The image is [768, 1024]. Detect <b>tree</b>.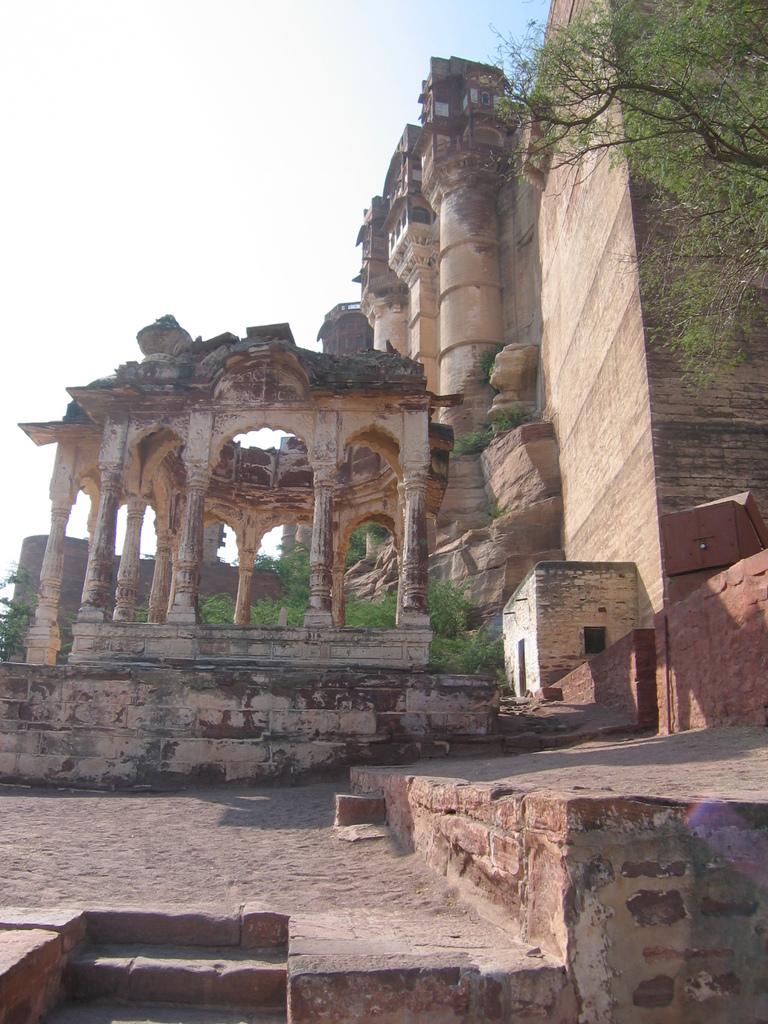
Detection: region(492, 0, 767, 387).
